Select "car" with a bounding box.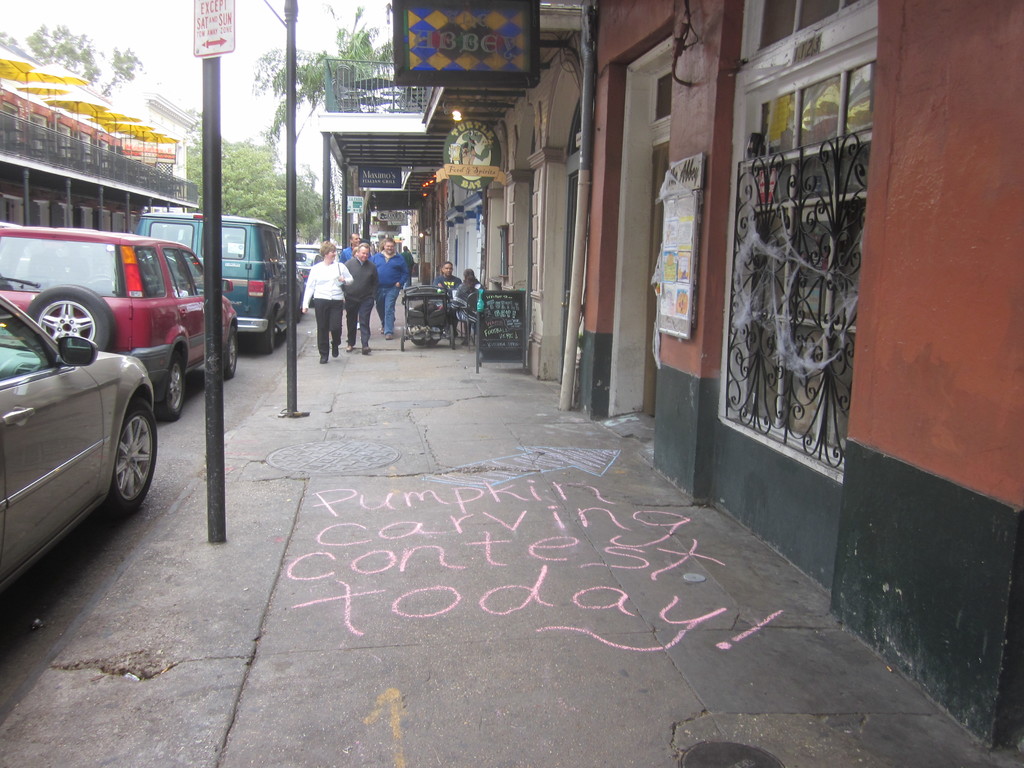
[x1=294, y1=254, x2=324, y2=283].
